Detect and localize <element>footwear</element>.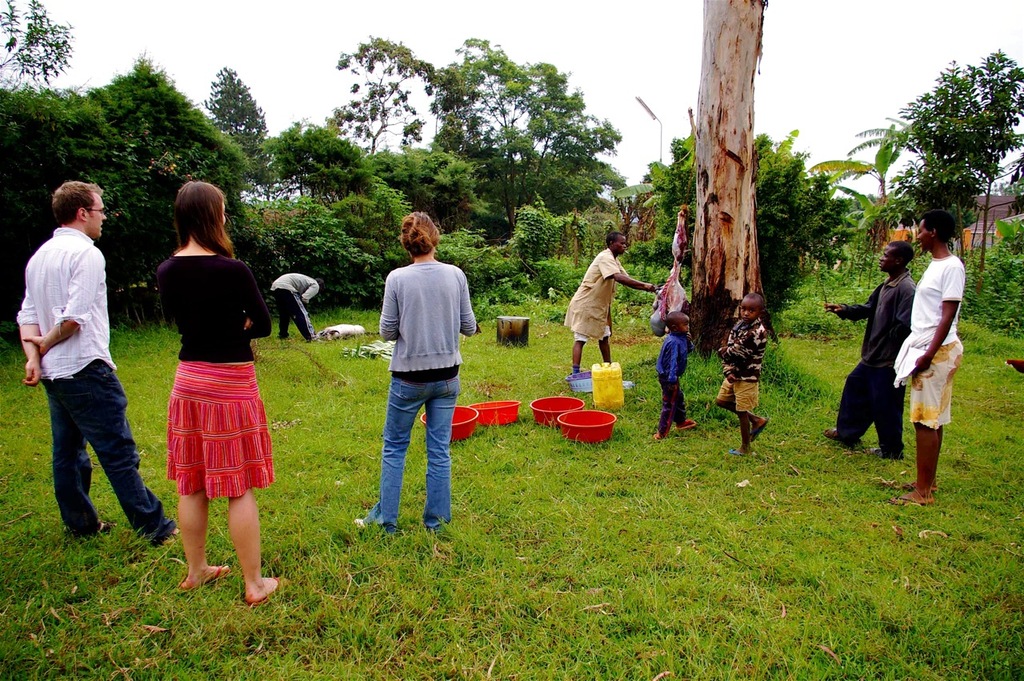
Localized at Rect(677, 419, 697, 430).
